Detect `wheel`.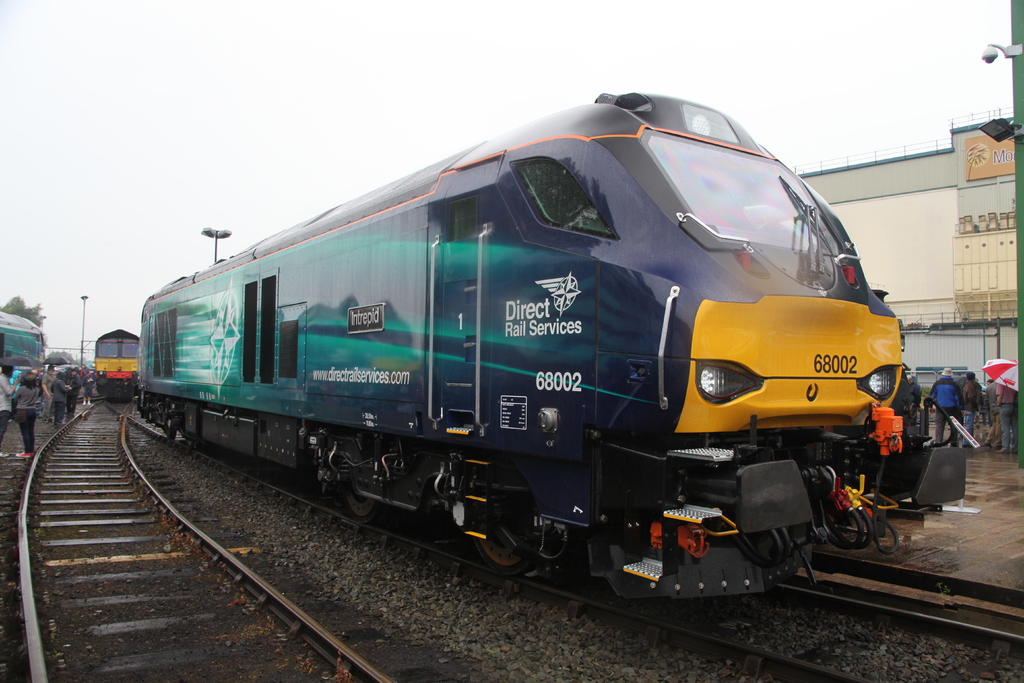
Detected at (x1=472, y1=529, x2=535, y2=582).
